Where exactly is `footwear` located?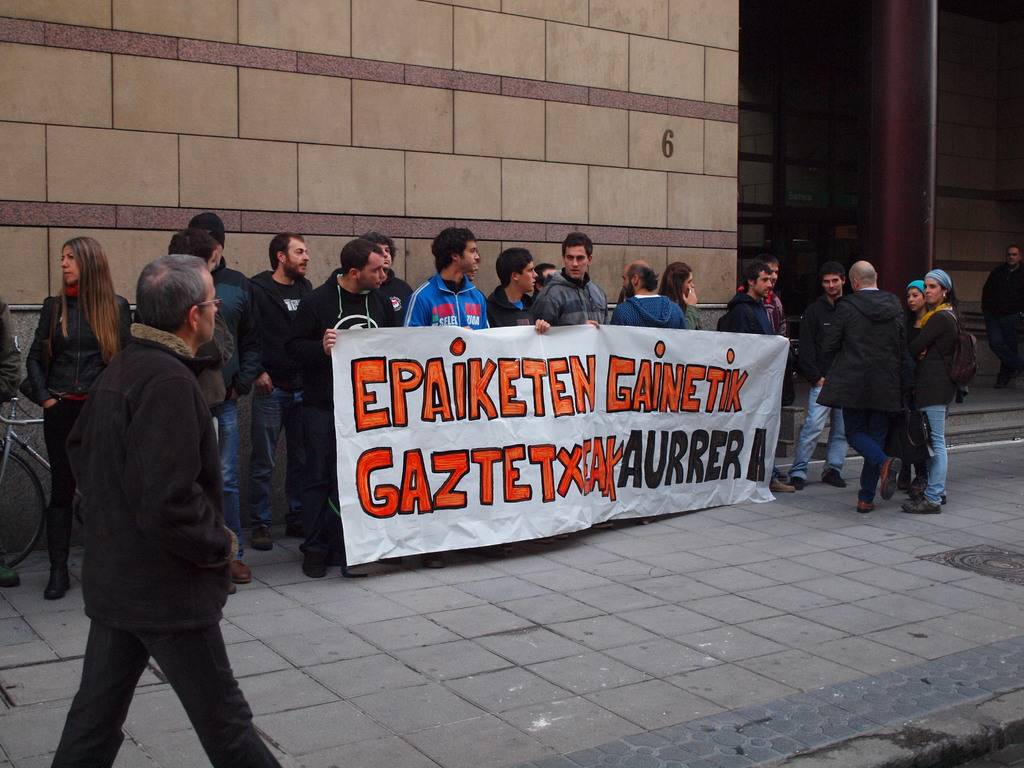
Its bounding box is detection(765, 477, 795, 490).
